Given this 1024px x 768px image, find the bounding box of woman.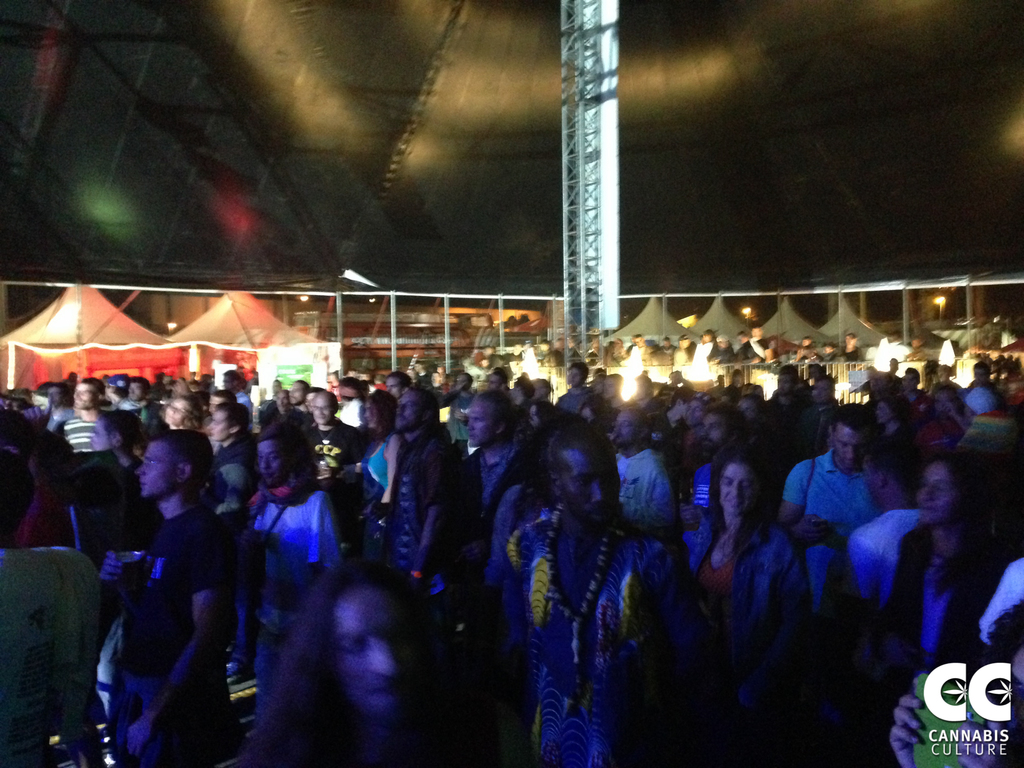
<bbox>352, 387, 404, 516</bbox>.
